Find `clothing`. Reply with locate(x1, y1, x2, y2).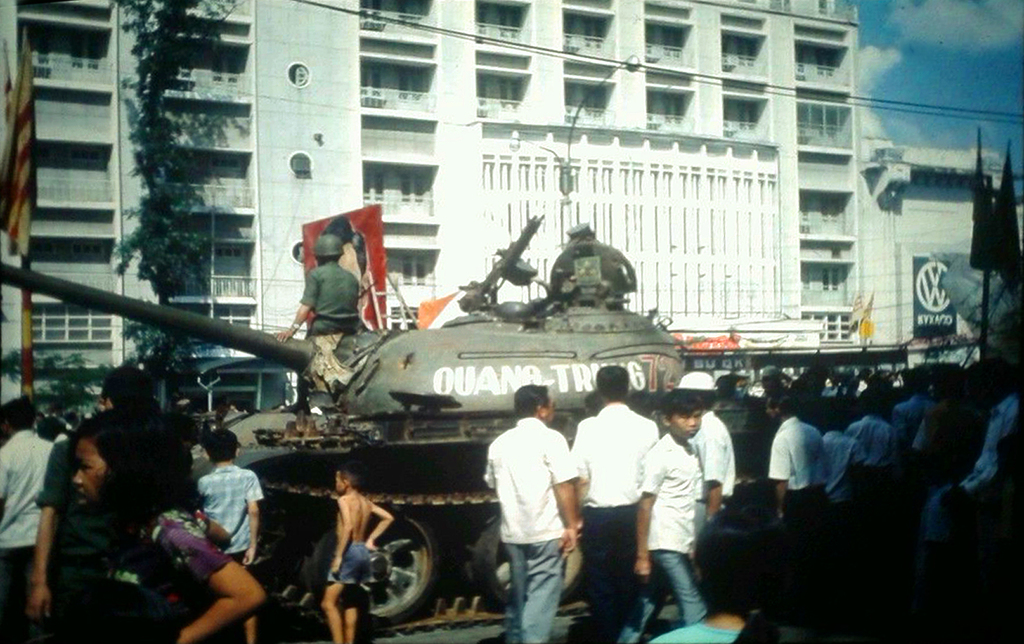
locate(328, 538, 376, 590).
